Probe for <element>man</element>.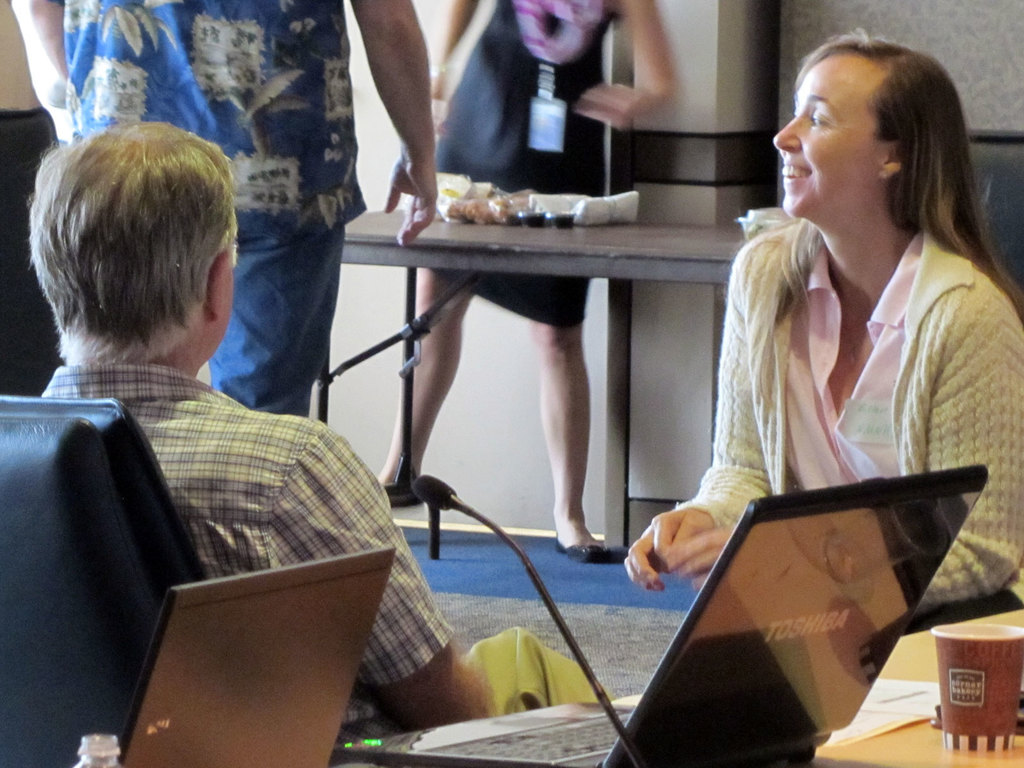
Probe result: left=6, top=0, right=435, bottom=415.
